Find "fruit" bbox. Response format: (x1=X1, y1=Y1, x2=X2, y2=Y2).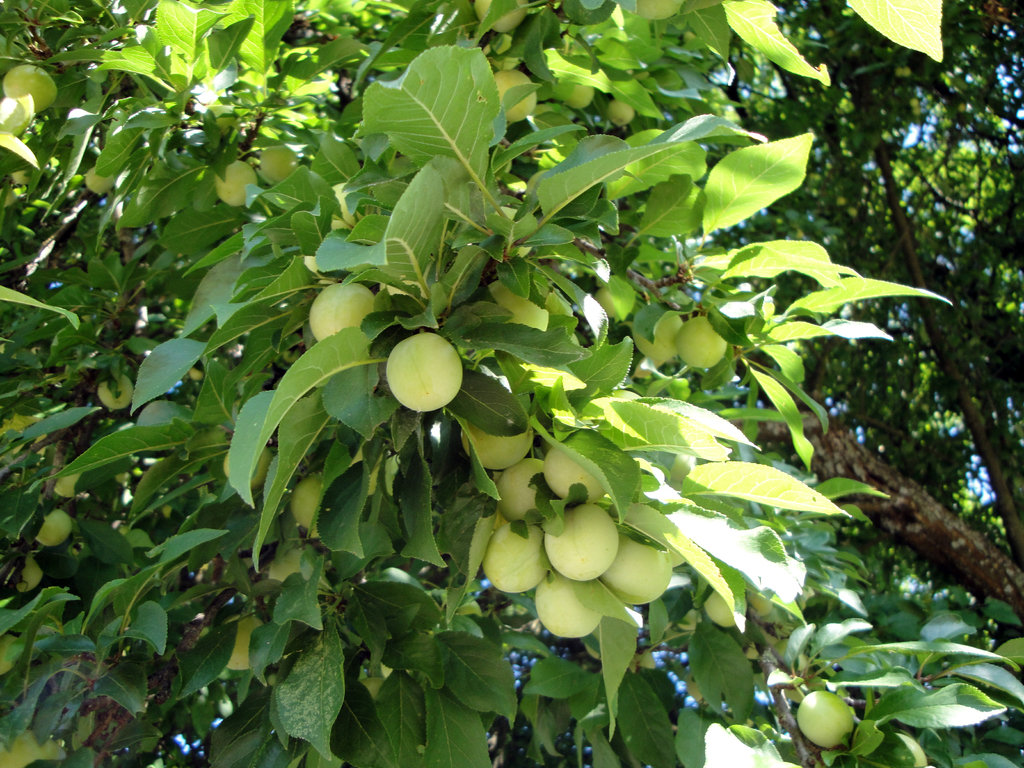
(x1=559, y1=80, x2=595, y2=114).
